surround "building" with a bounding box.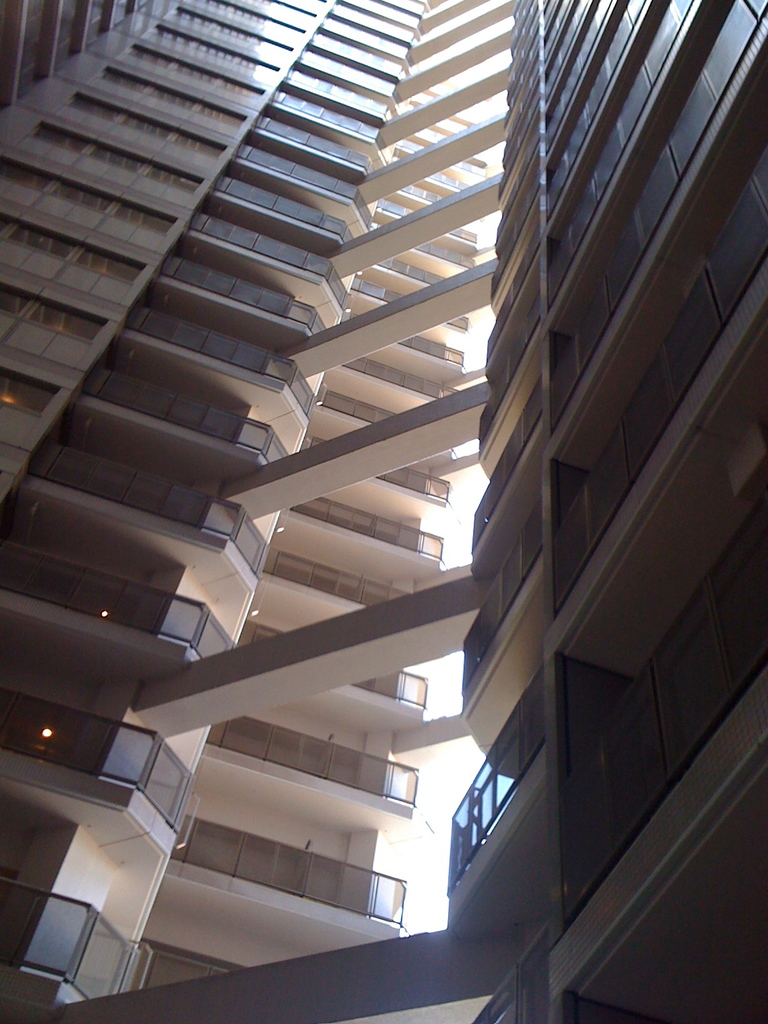
(x1=0, y1=0, x2=767, y2=1023).
